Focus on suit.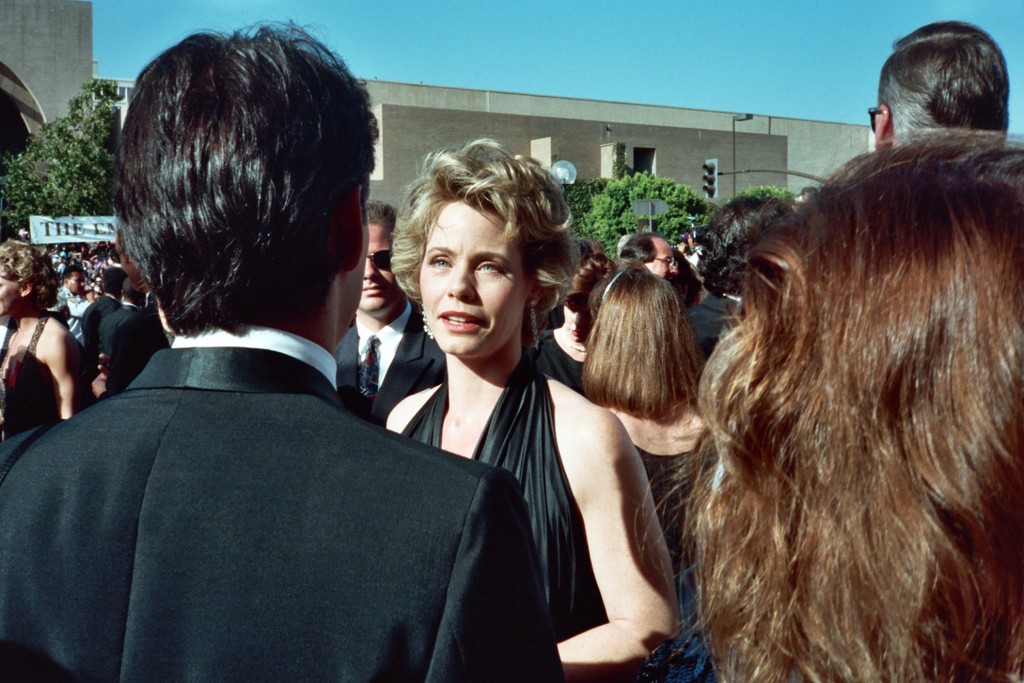
Focused at x1=83, y1=291, x2=116, y2=357.
